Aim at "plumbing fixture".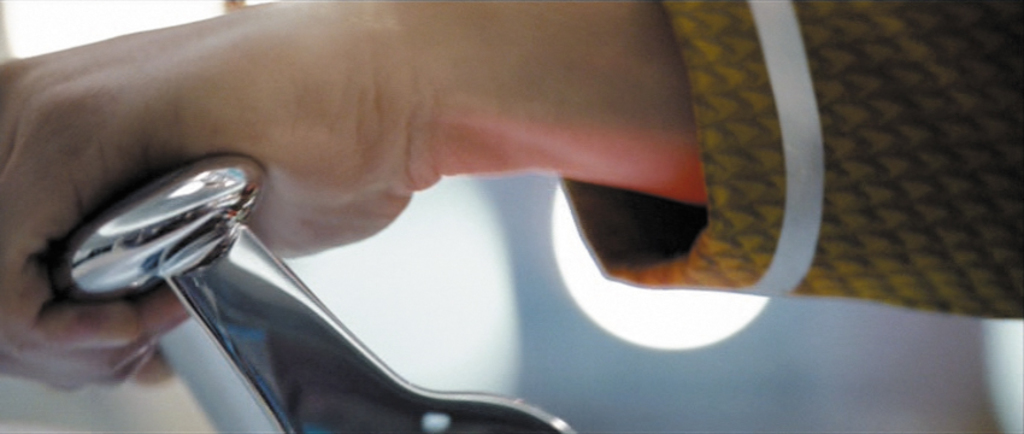
Aimed at x1=55, y1=151, x2=579, y2=432.
